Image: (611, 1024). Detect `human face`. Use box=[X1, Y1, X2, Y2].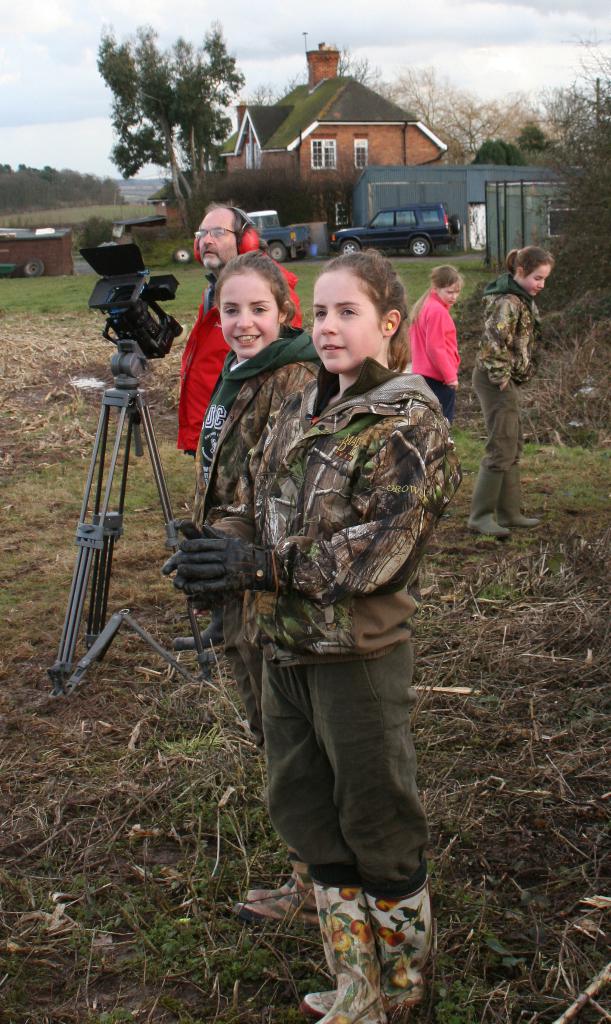
box=[197, 207, 240, 270].
